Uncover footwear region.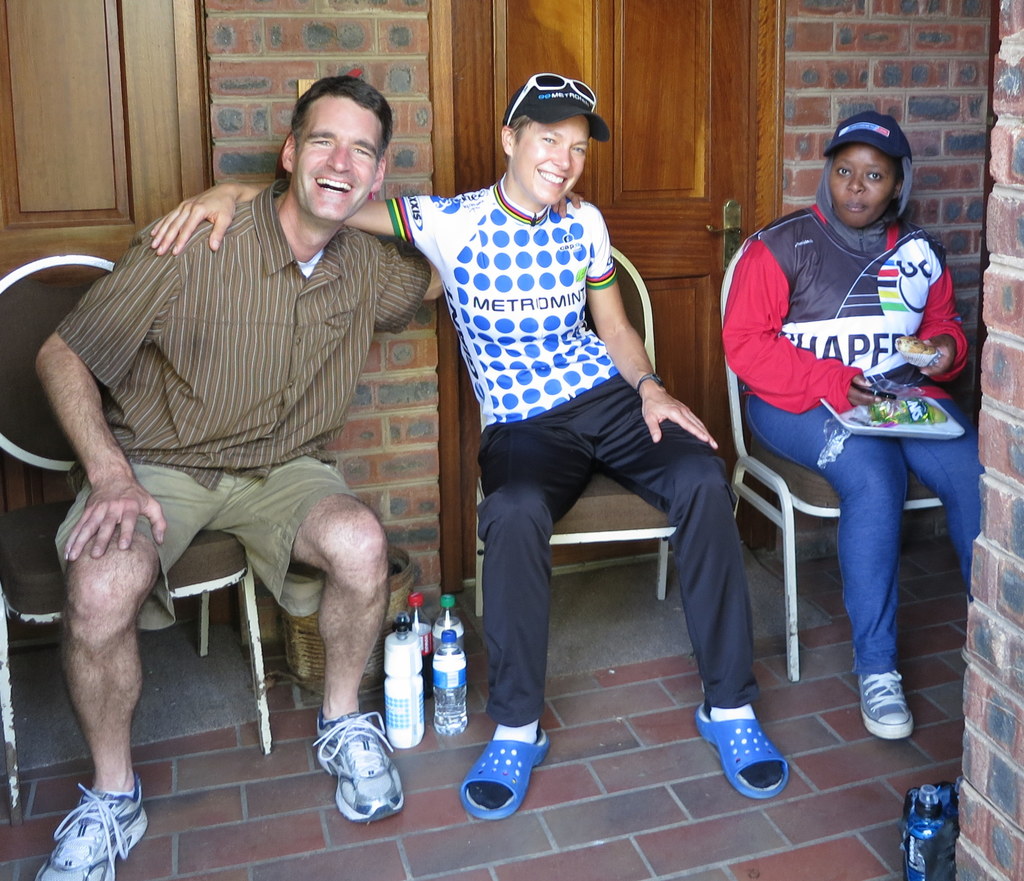
Uncovered: 310:707:415:828.
